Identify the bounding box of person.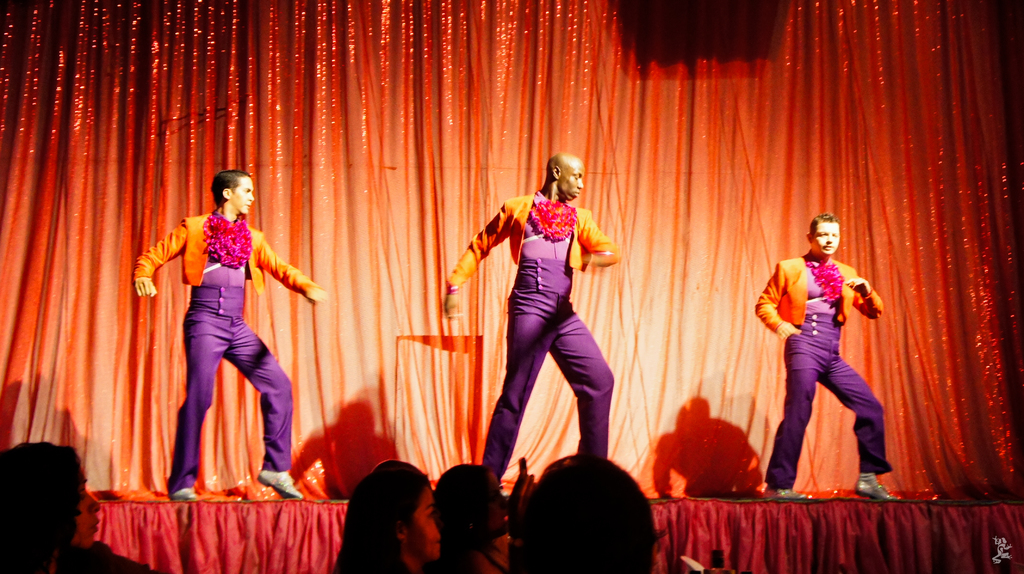
bbox(136, 170, 326, 498).
